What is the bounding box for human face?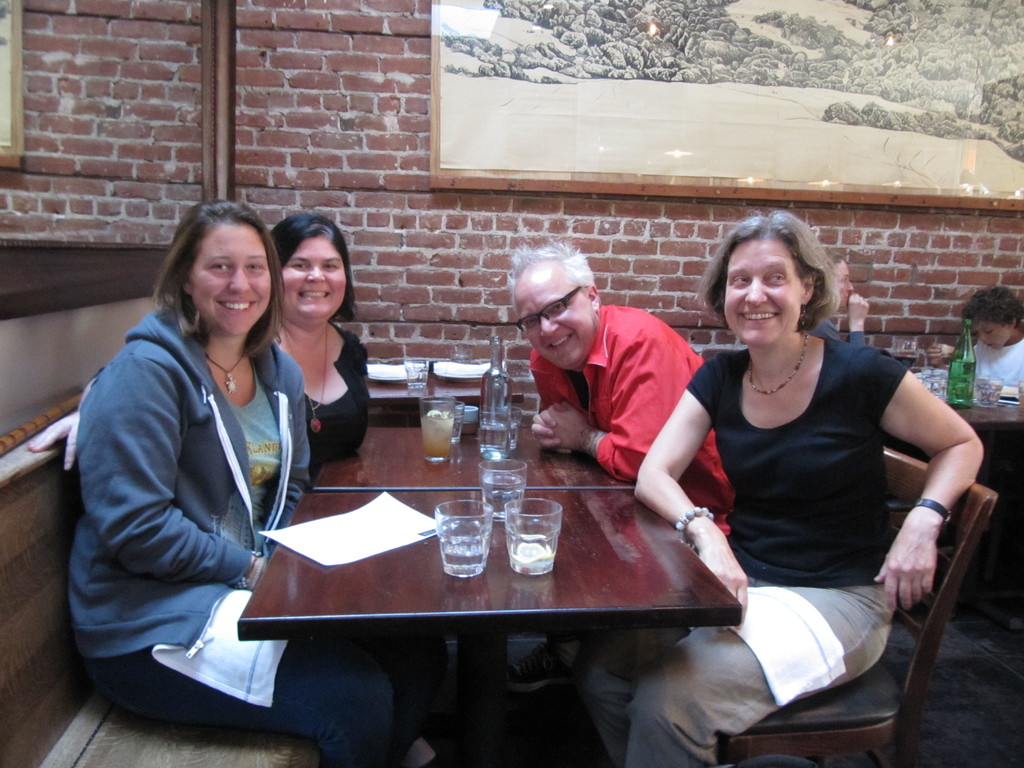
<bbox>511, 266, 595, 368</bbox>.
